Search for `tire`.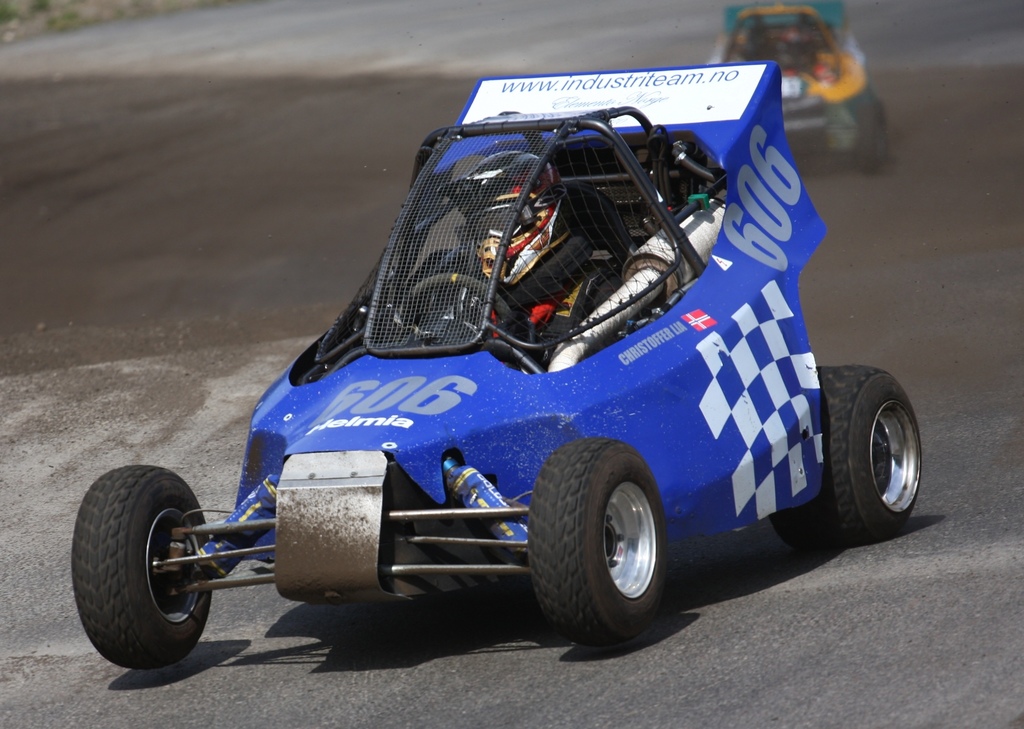
Found at 523:435:674:637.
